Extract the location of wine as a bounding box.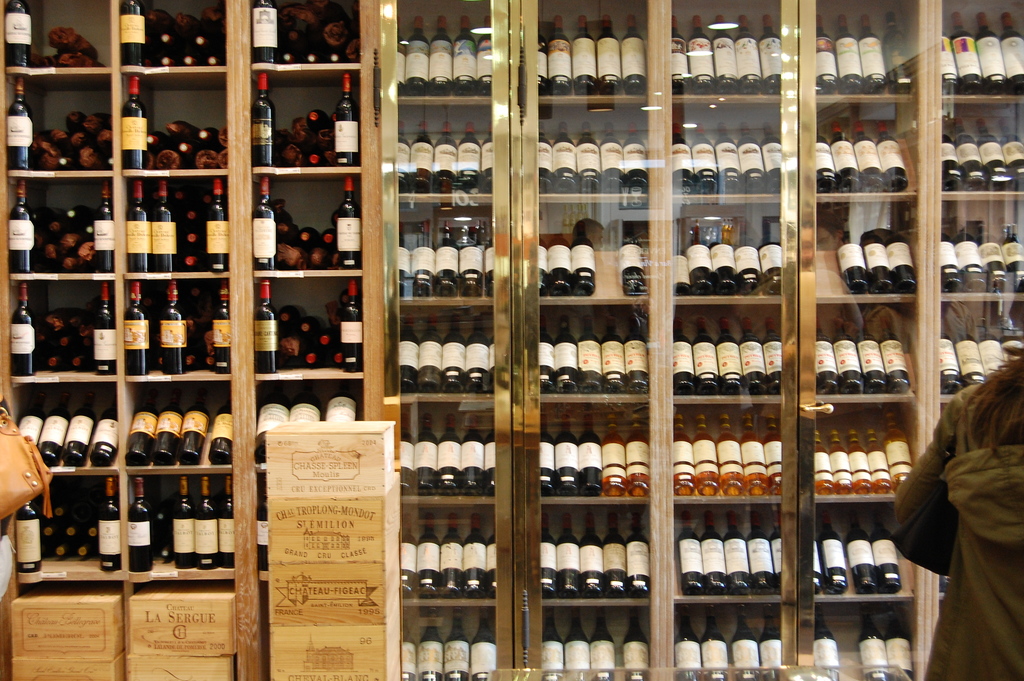
bbox=(335, 72, 362, 163).
